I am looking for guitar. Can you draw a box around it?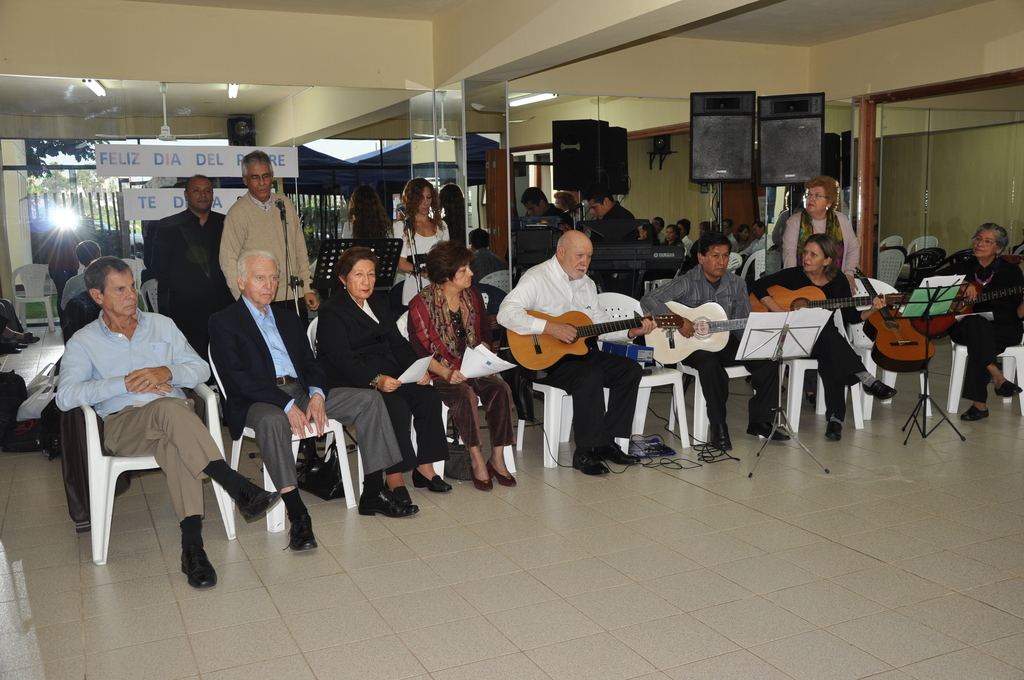
Sure, the bounding box is locate(752, 273, 903, 323).
